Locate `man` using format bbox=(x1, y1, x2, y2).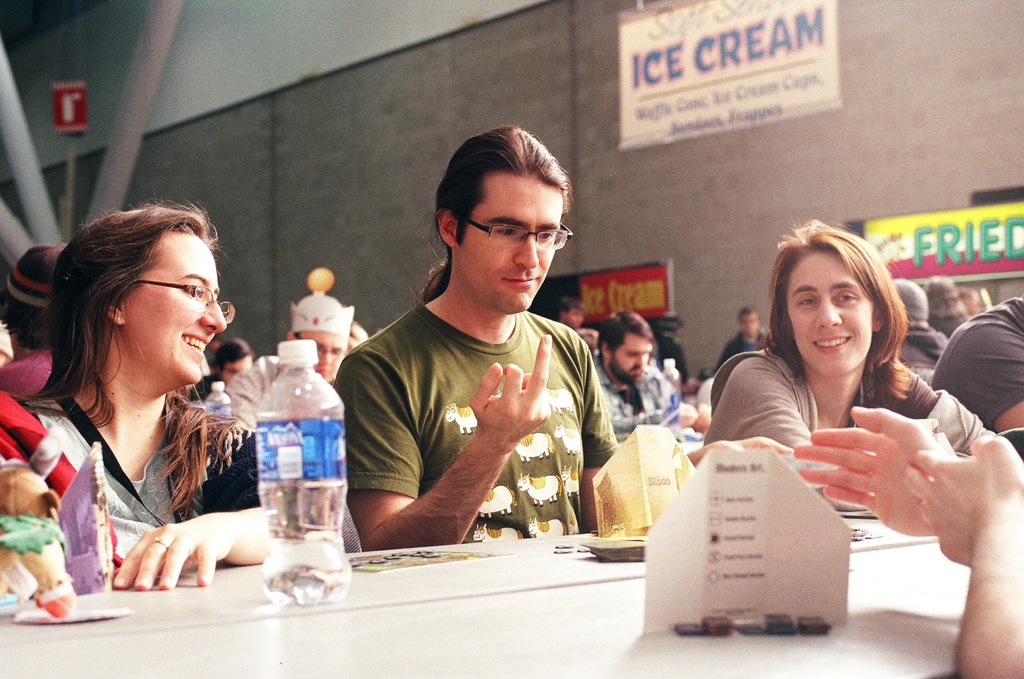
bbox=(218, 290, 347, 431).
